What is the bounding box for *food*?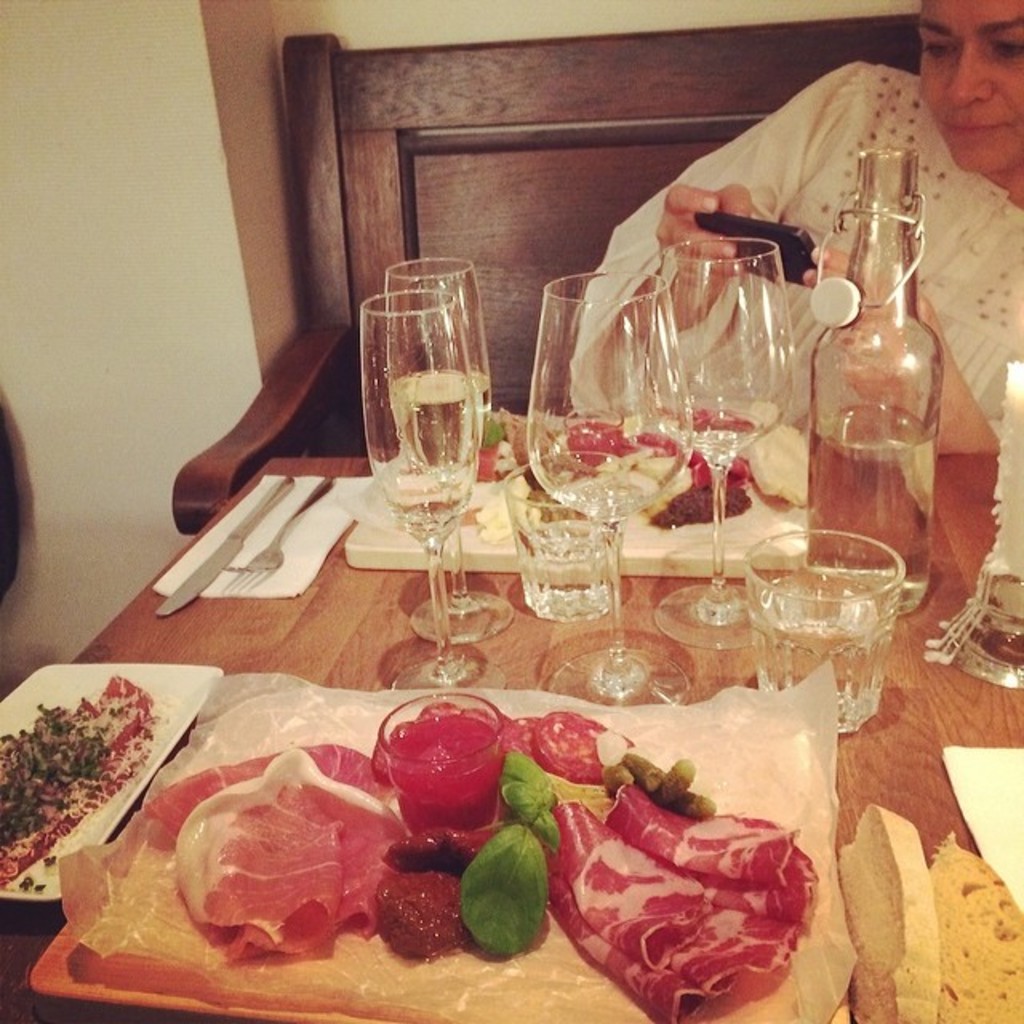
left=925, top=832, right=1022, bottom=1022.
